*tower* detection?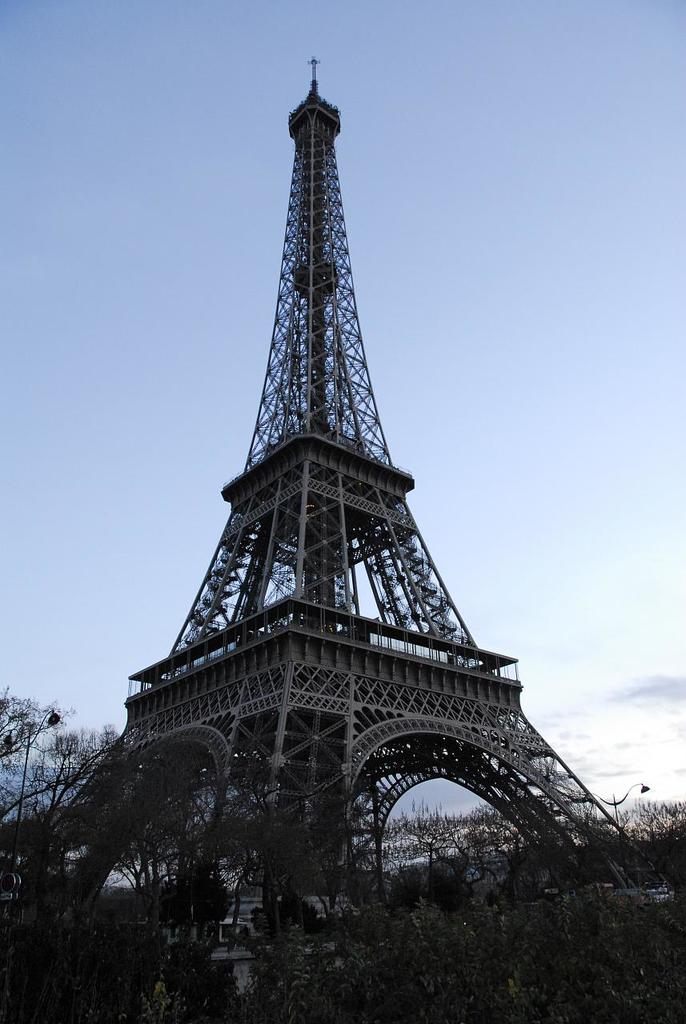
(left=85, top=60, right=623, bottom=931)
